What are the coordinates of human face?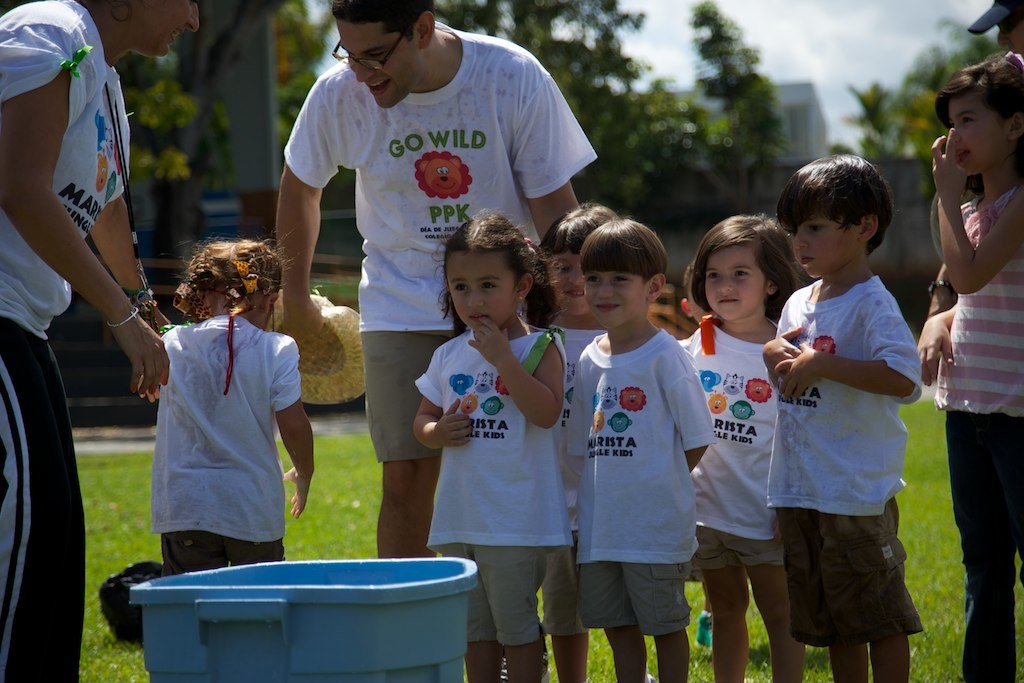
<bbox>335, 21, 423, 110</bbox>.
